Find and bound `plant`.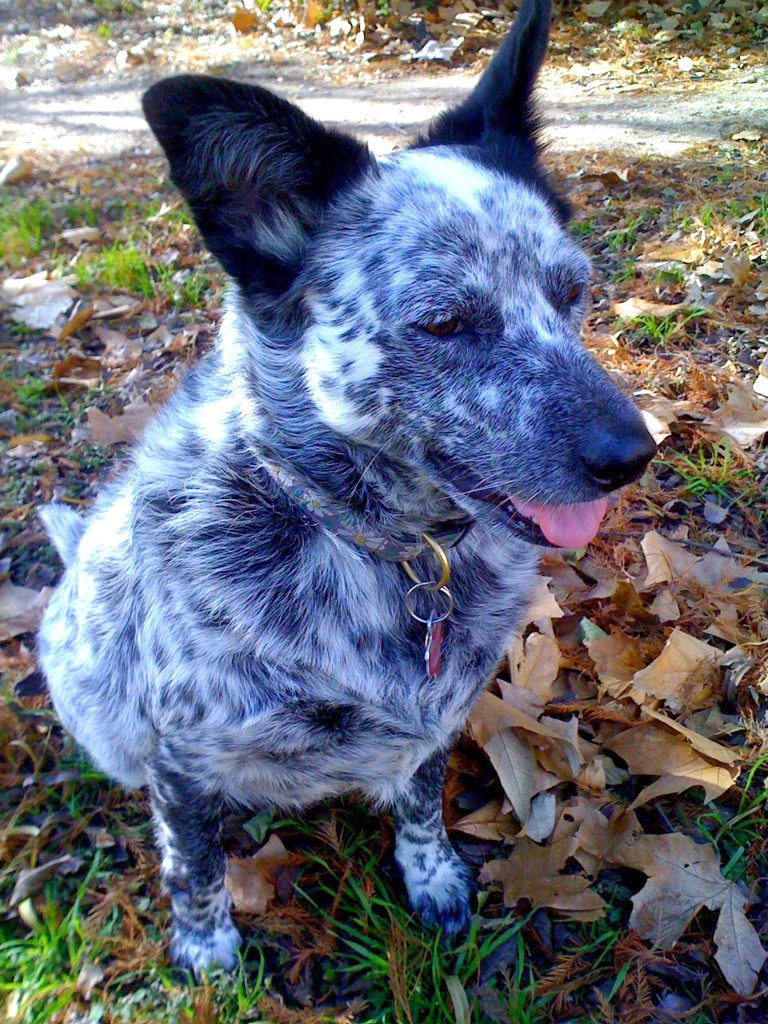
Bound: select_region(578, 203, 651, 271).
